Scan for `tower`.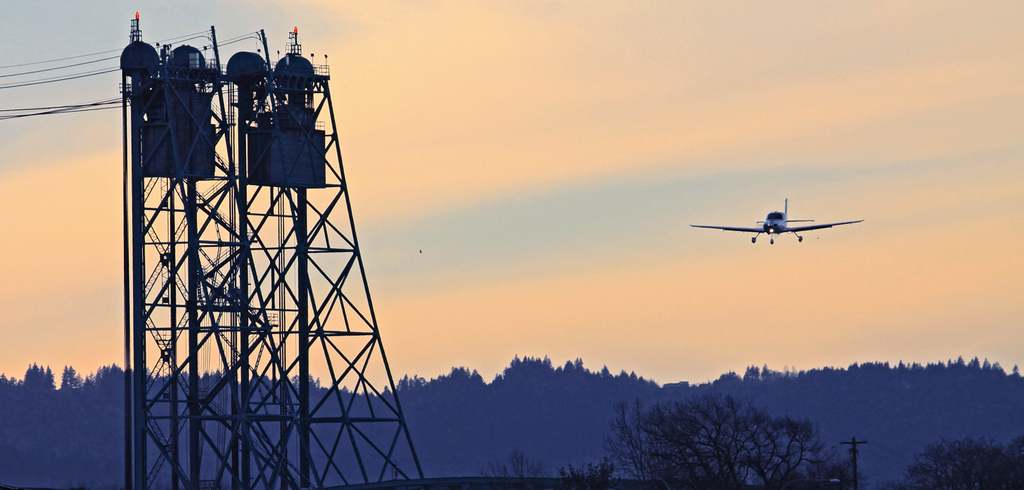
Scan result: locate(110, 11, 427, 489).
